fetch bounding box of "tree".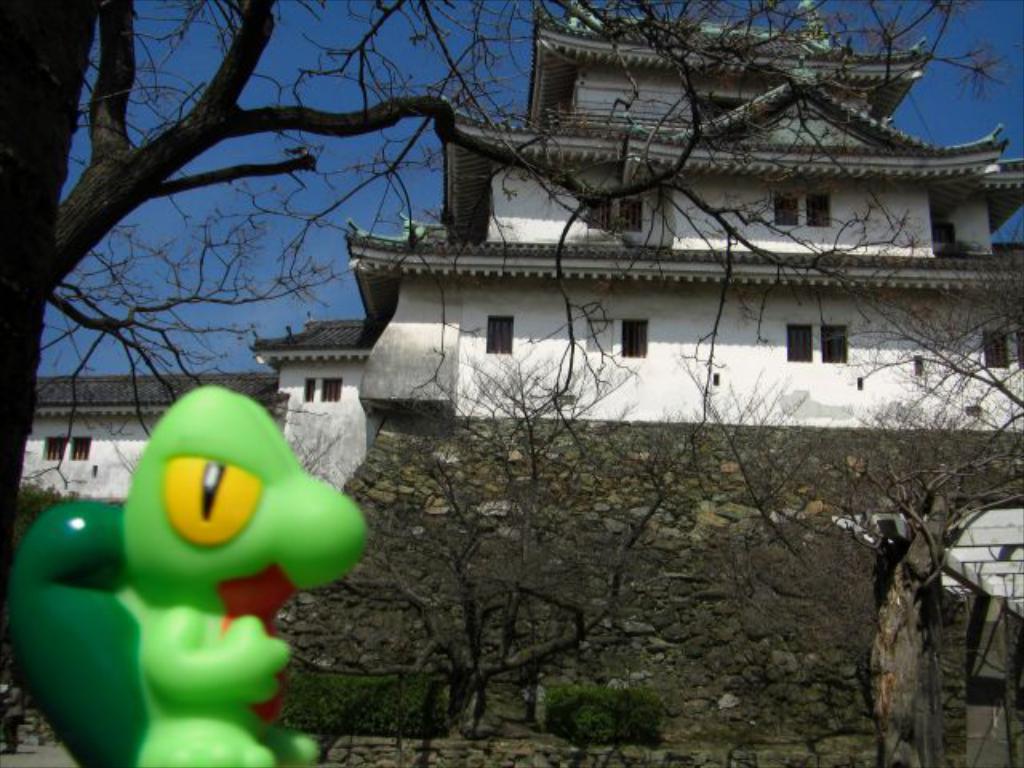
Bbox: <box>662,299,1022,766</box>.
